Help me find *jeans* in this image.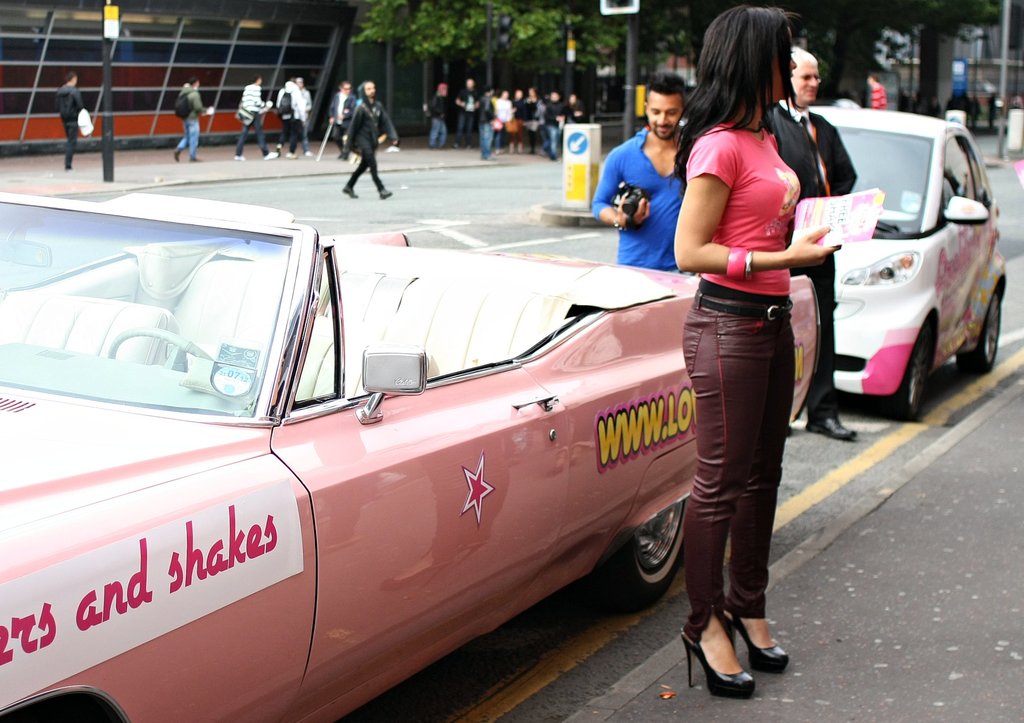
Found it: bbox(175, 115, 202, 161).
